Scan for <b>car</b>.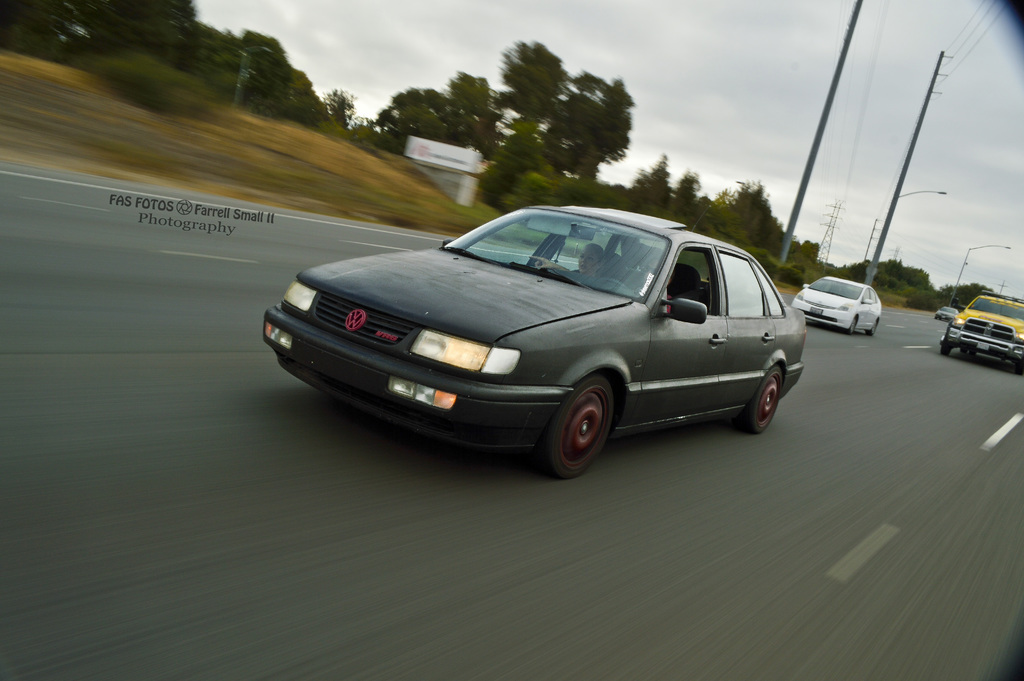
Scan result: crop(787, 272, 879, 332).
